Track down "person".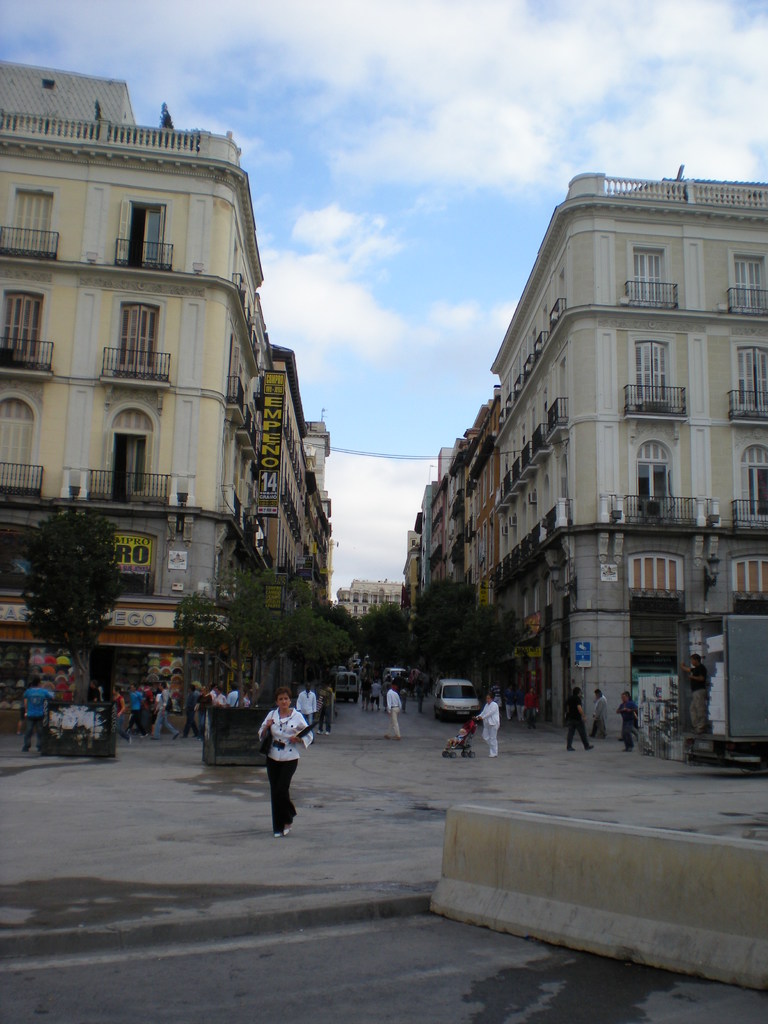
Tracked to [256,686,312,838].
